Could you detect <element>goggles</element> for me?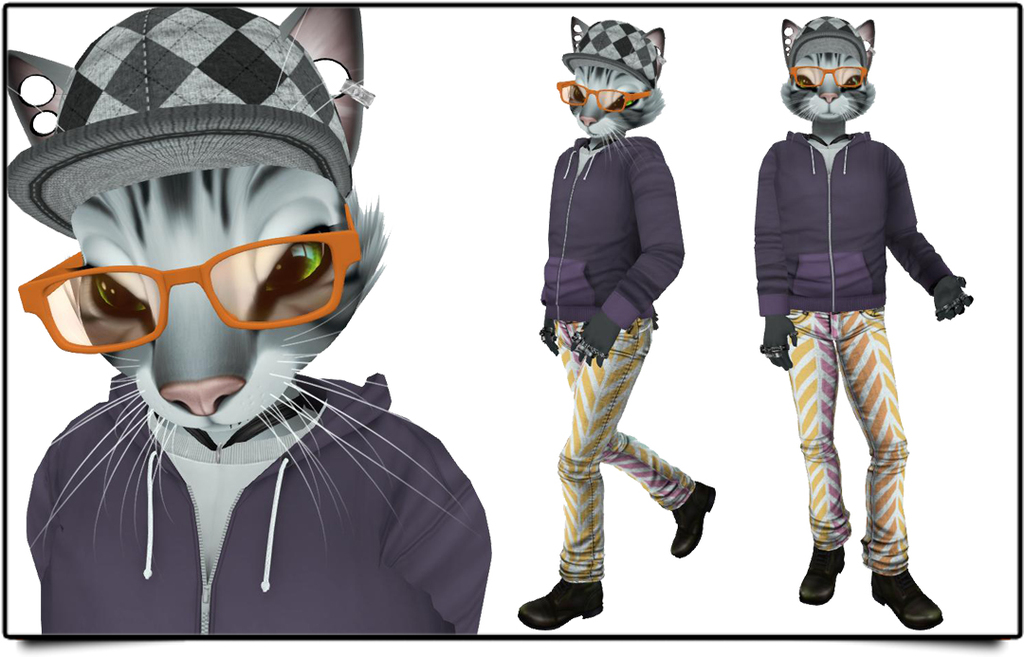
Detection result: crop(785, 62, 869, 88).
